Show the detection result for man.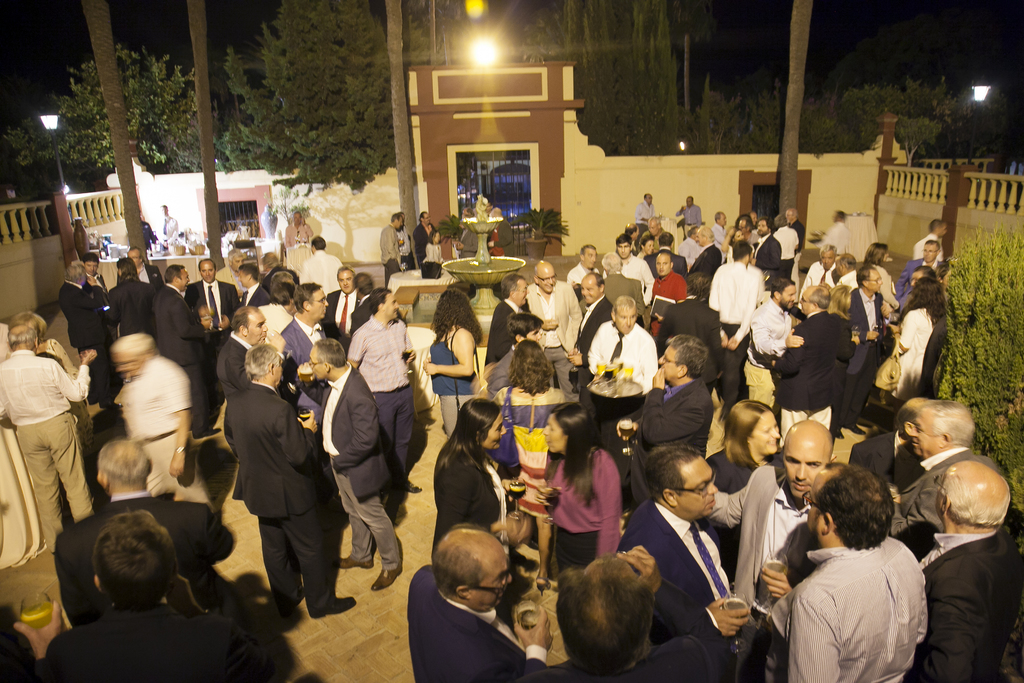
{"x1": 480, "y1": 265, "x2": 568, "y2": 385}.
